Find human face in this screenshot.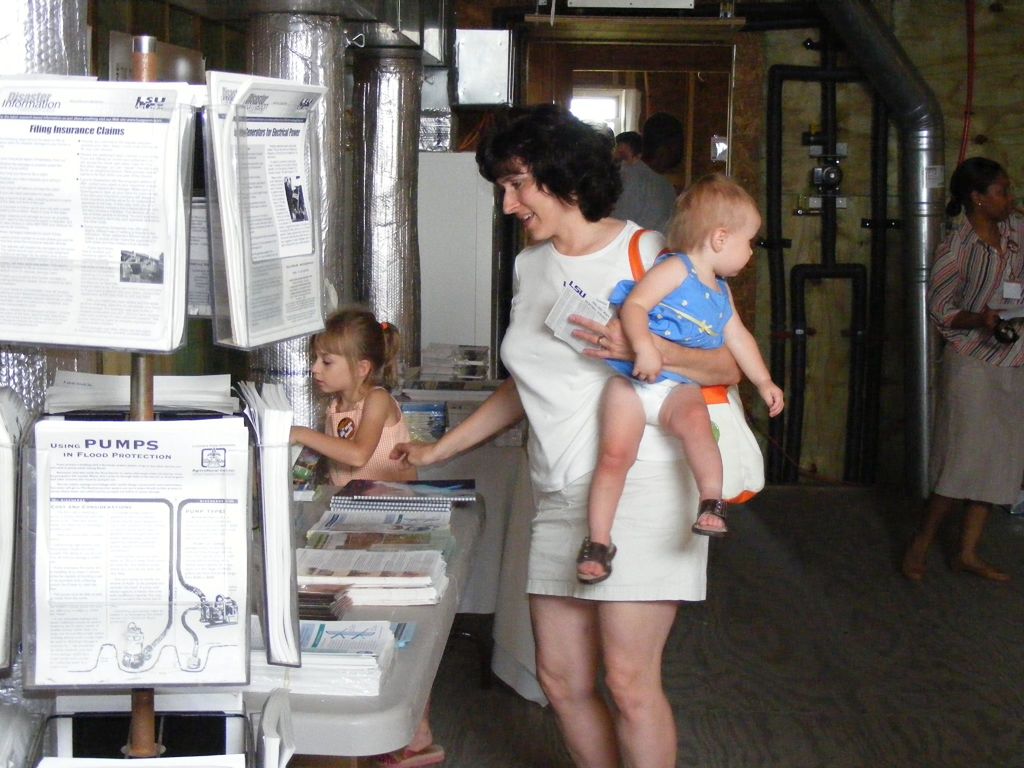
The bounding box for human face is 504/156/570/246.
